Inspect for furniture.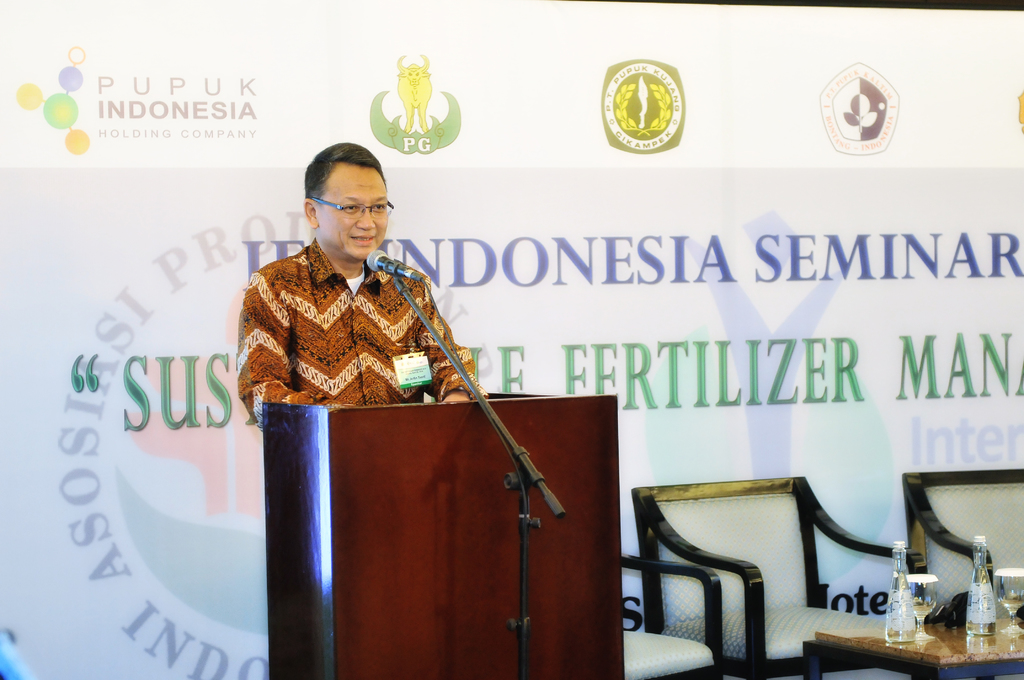
Inspection: bbox=(802, 617, 1023, 679).
